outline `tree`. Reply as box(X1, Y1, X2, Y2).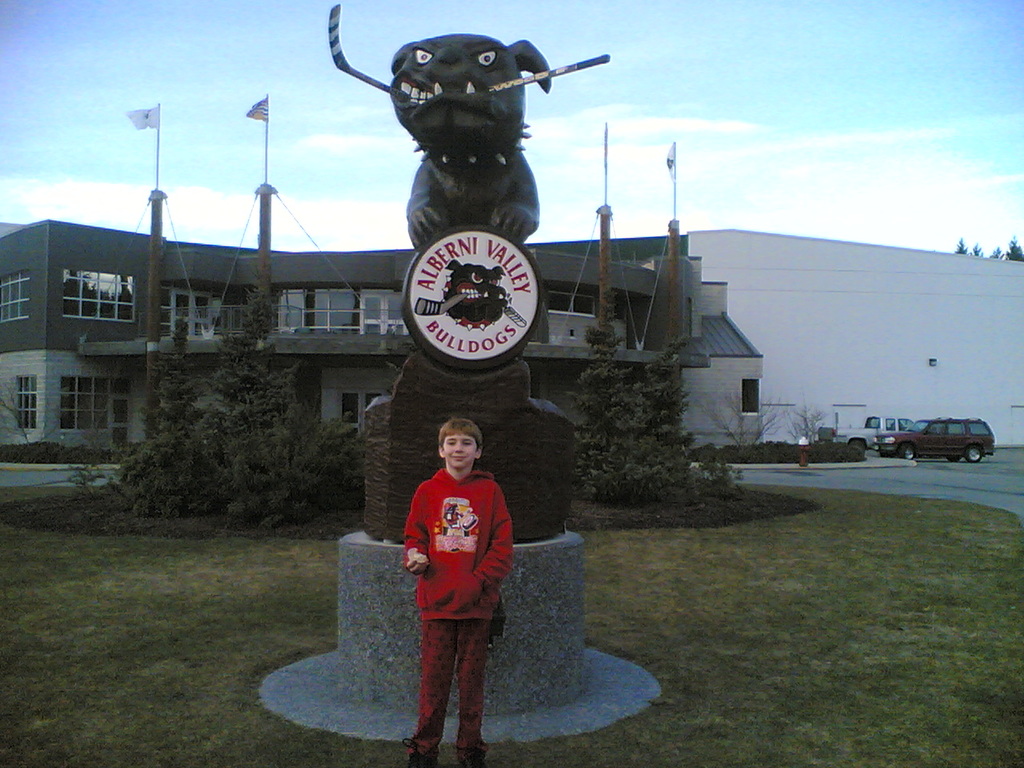
box(104, 266, 372, 522).
